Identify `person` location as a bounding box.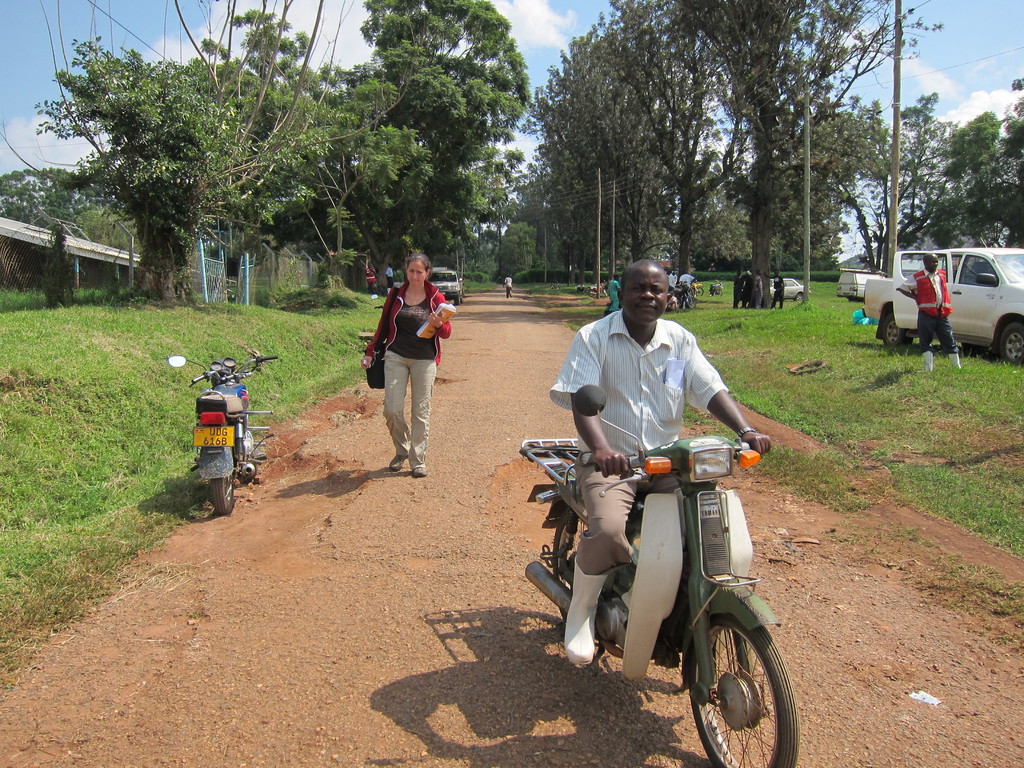
603,268,624,315.
